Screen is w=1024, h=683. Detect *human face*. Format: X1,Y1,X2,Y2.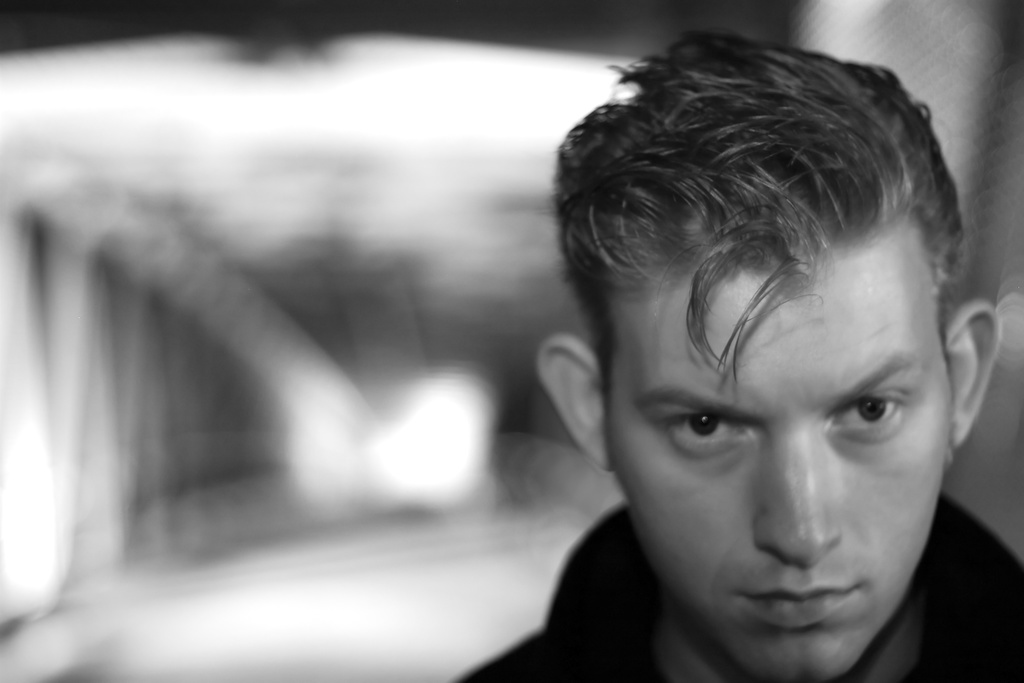
605,229,952,680.
